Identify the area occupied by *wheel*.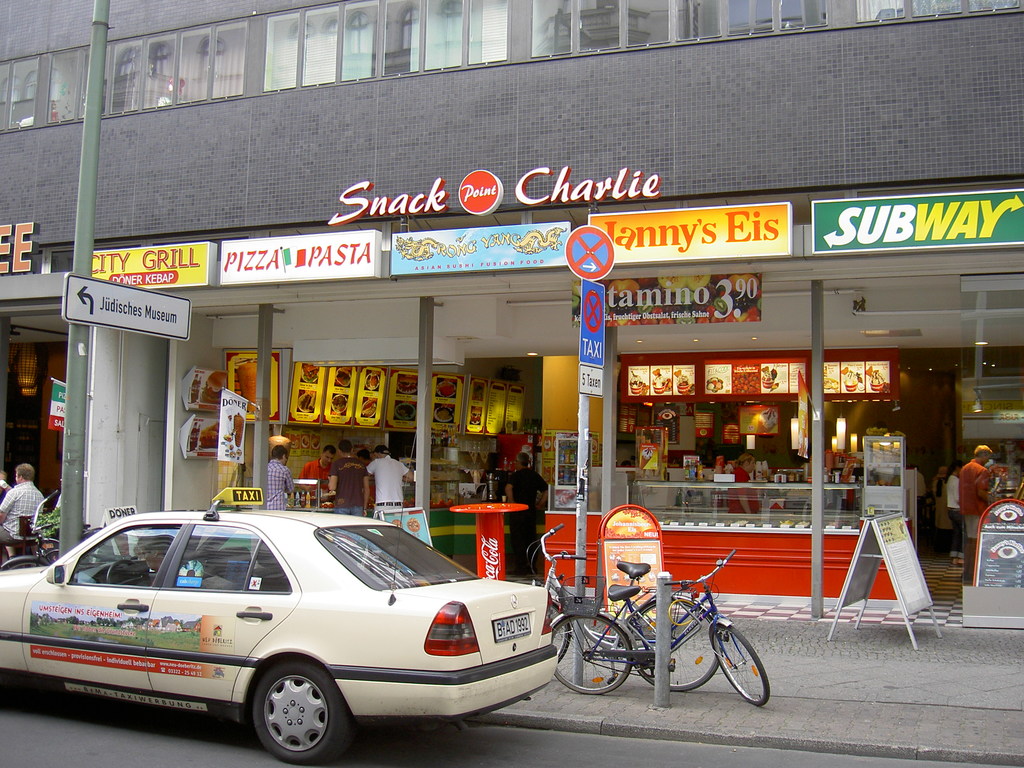
Area: 711 621 771 709.
